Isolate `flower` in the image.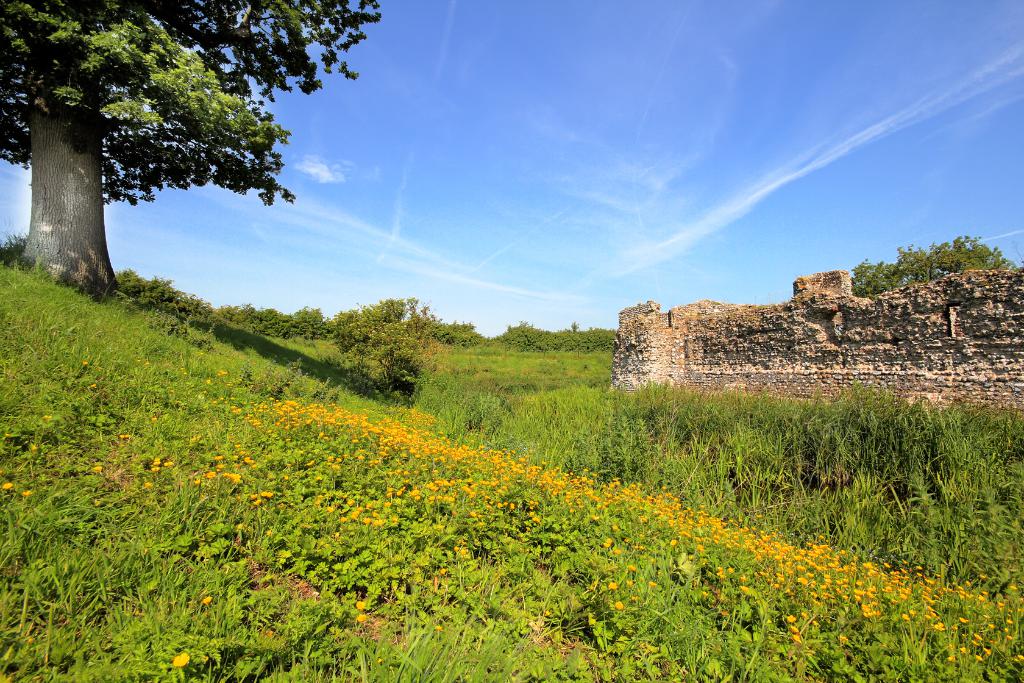
Isolated region: <box>20,488,34,497</box>.
